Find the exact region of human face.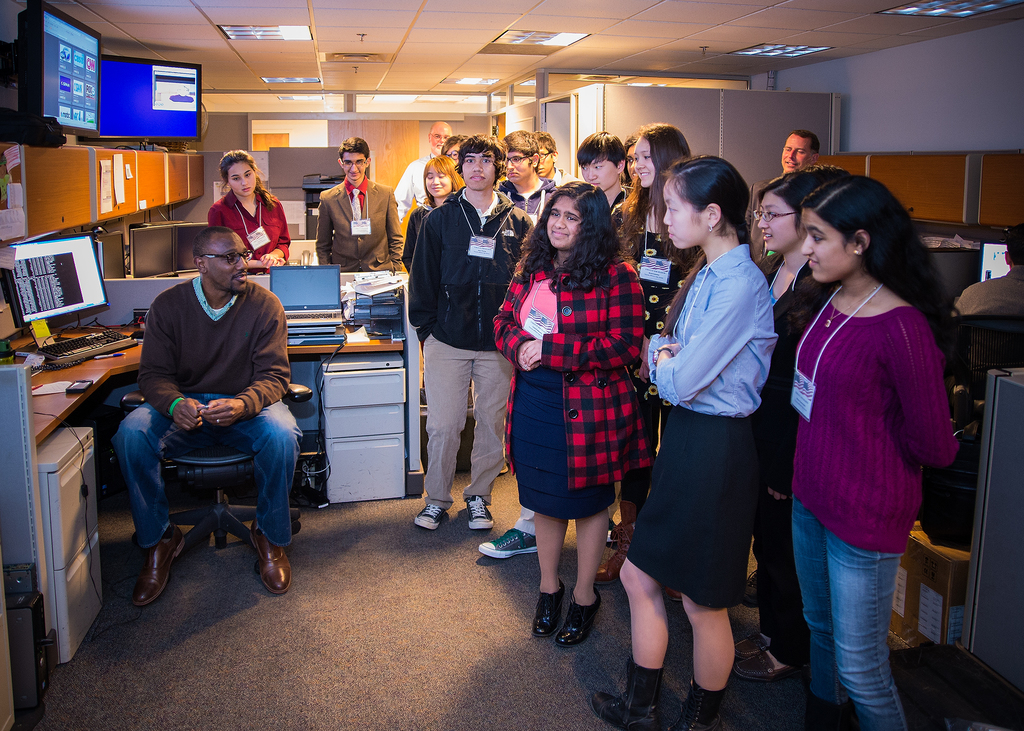
Exact region: 582 158 615 188.
